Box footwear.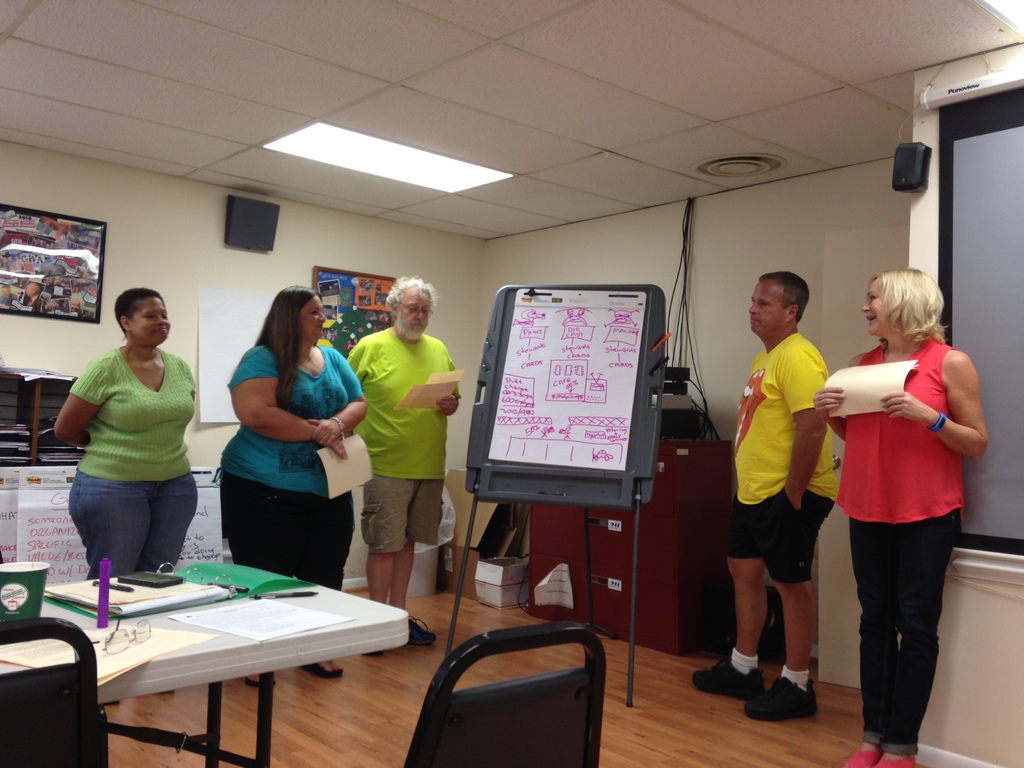
box(410, 611, 438, 646).
